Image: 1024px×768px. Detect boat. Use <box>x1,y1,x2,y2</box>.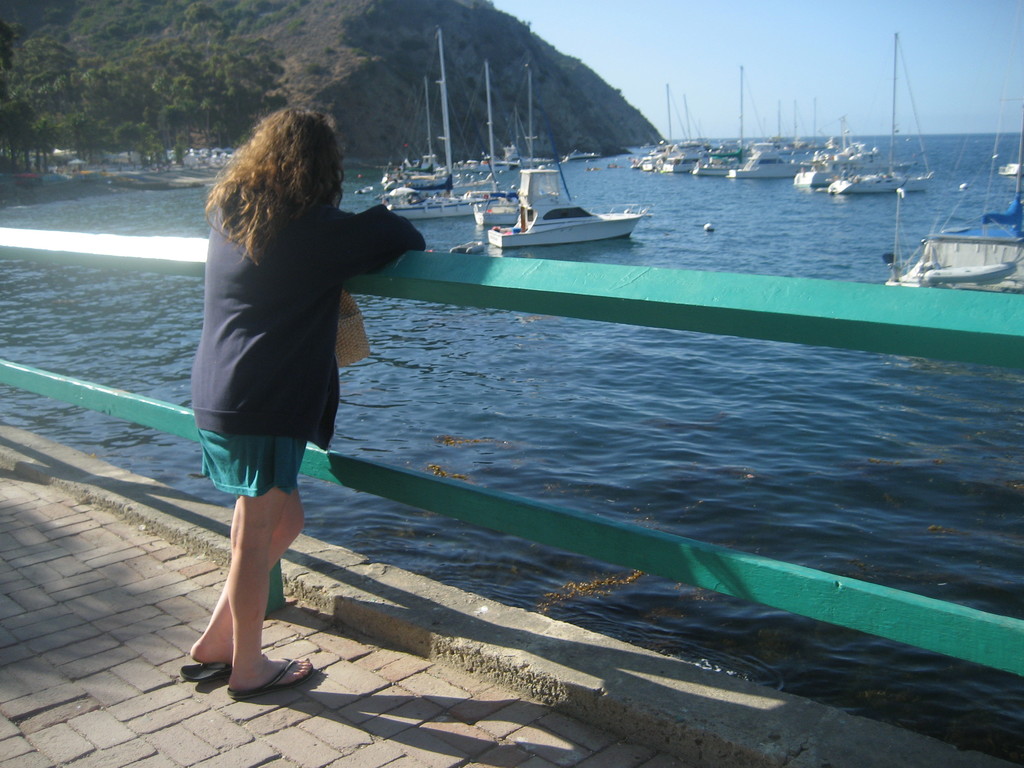
<box>488,67,646,246</box>.
